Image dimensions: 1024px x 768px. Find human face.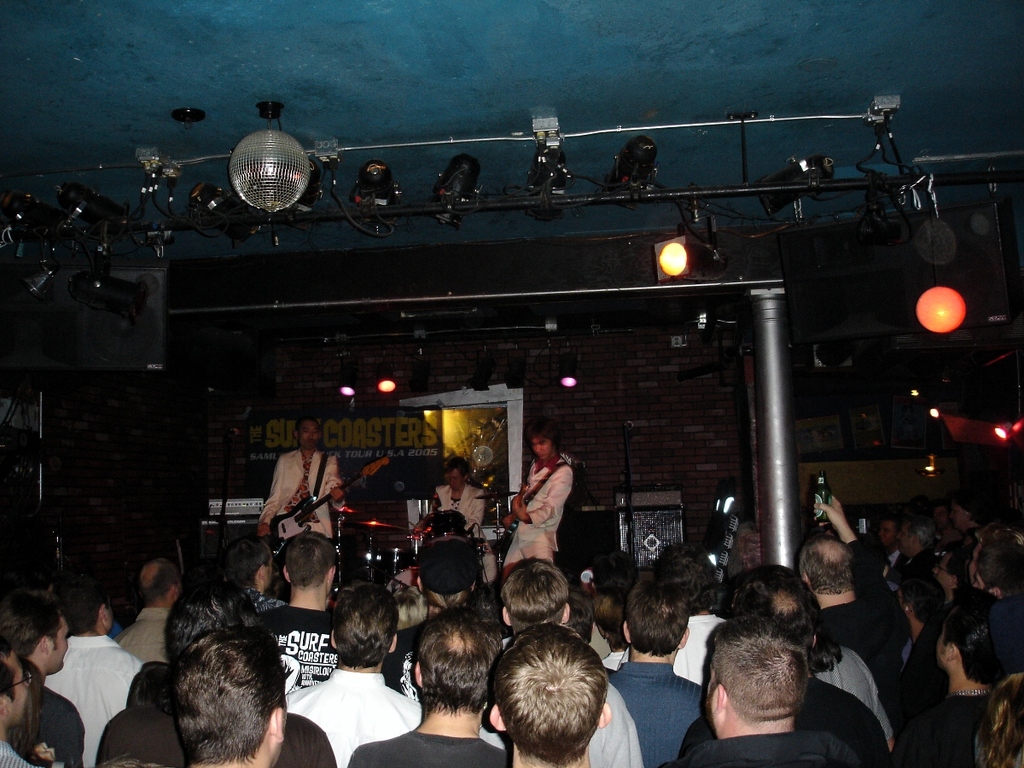
box(535, 438, 552, 459).
